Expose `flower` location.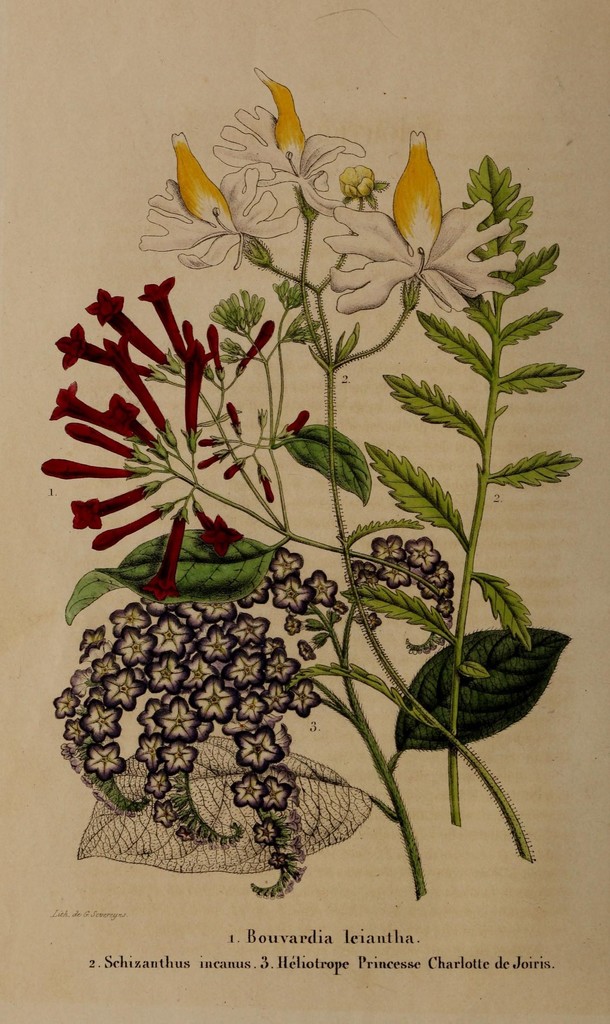
Exposed at {"left": 339, "top": 164, "right": 373, "bottom": 204}.
